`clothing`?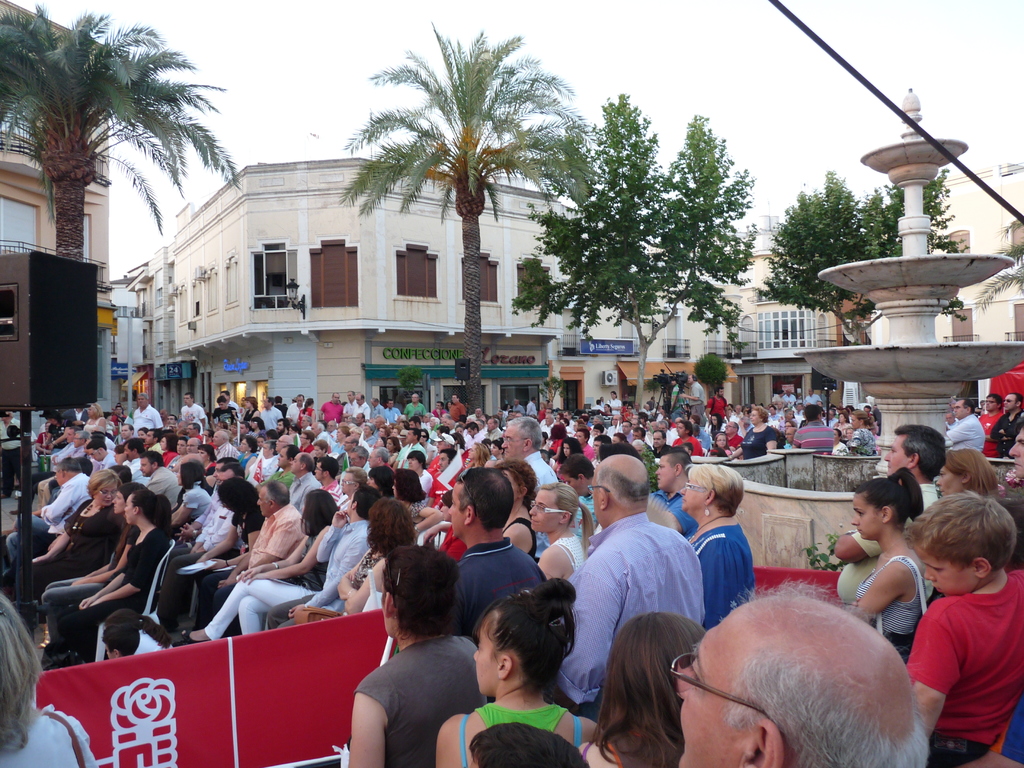
bbox(942, 416, 988, 452)
